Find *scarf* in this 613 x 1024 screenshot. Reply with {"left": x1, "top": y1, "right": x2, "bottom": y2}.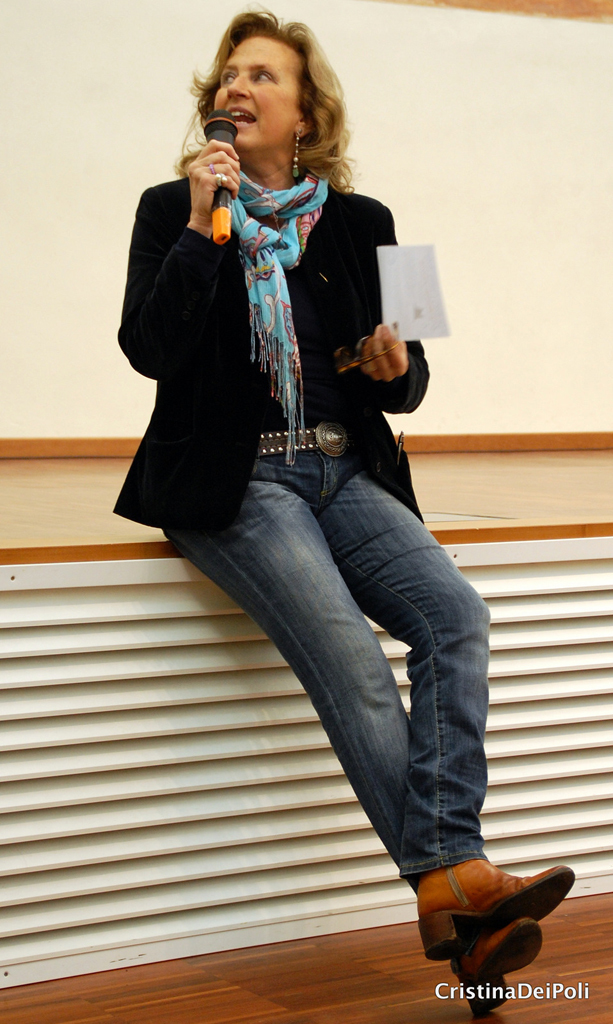
{"left": 213, "top": 159, "right": 330, "bottom": 468}.
